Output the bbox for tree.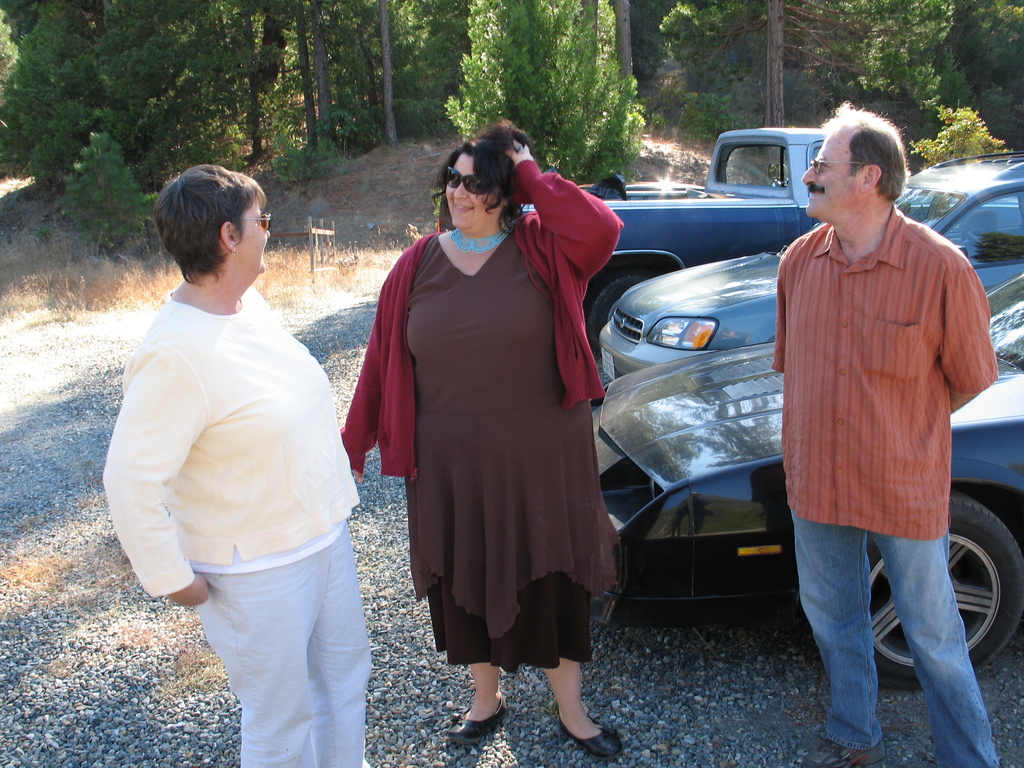
Rect(445, 1, 646, 188).
